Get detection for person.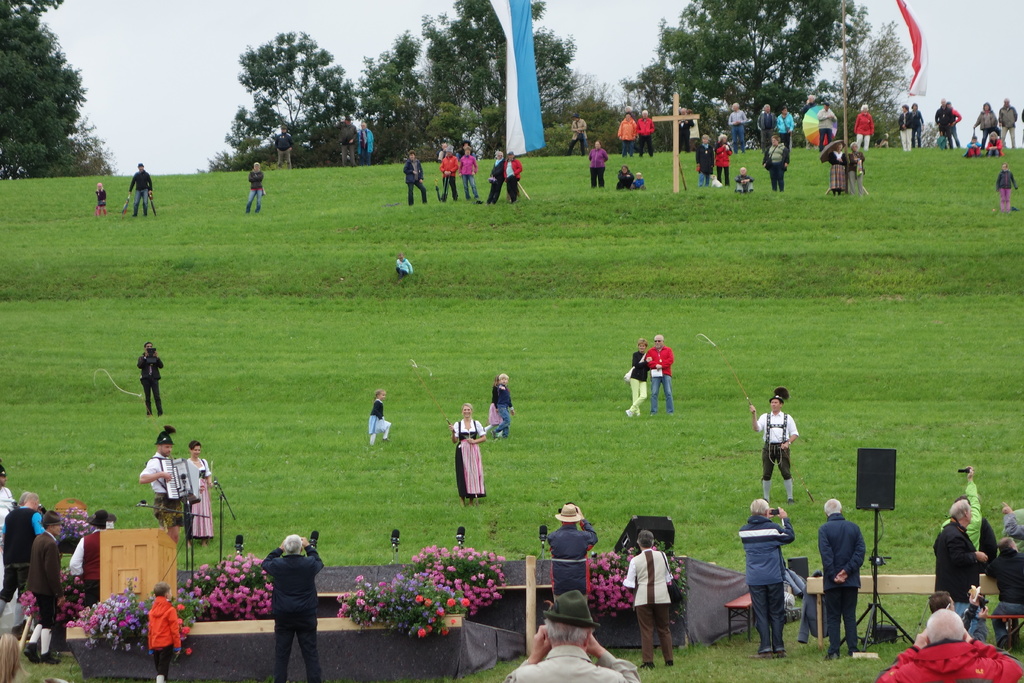
Detection: 948,99,967,157.
